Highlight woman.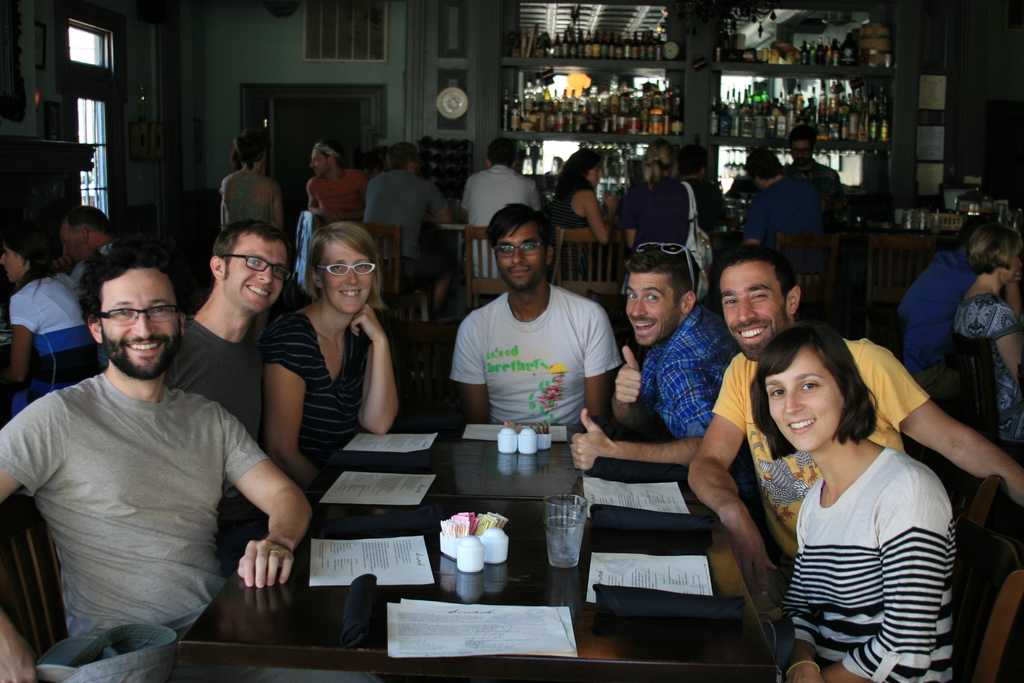
Highlighted region: <region>954, 226, 1023, 446</region>.
